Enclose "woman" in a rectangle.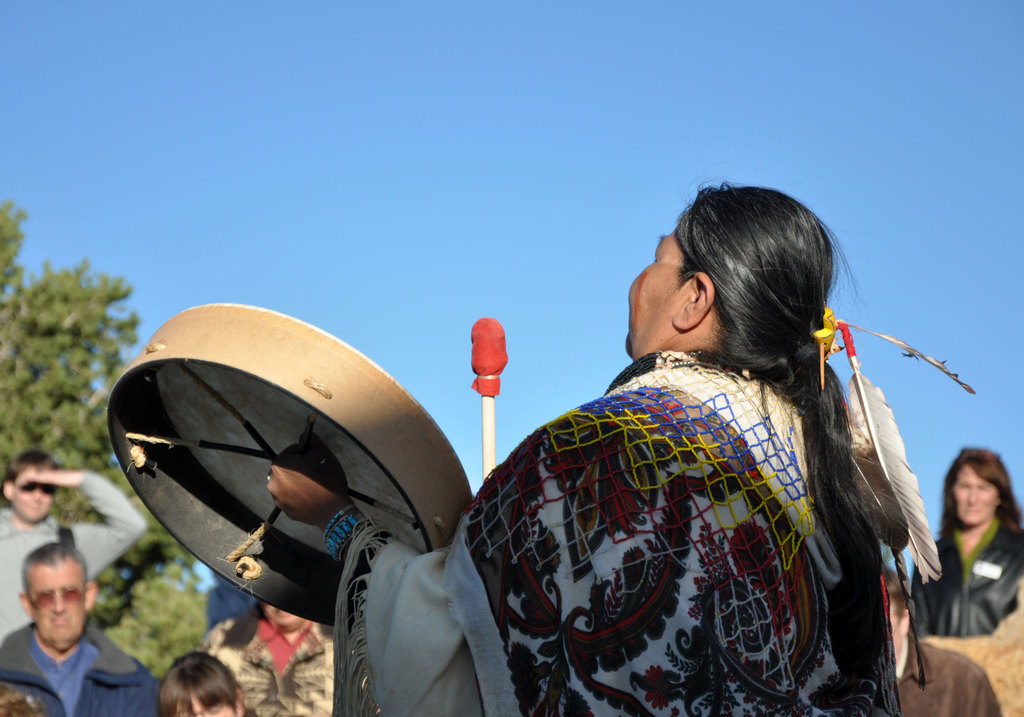
{"x1": 909, "y1": 447, "x2": 1023, "y2": 648}.
